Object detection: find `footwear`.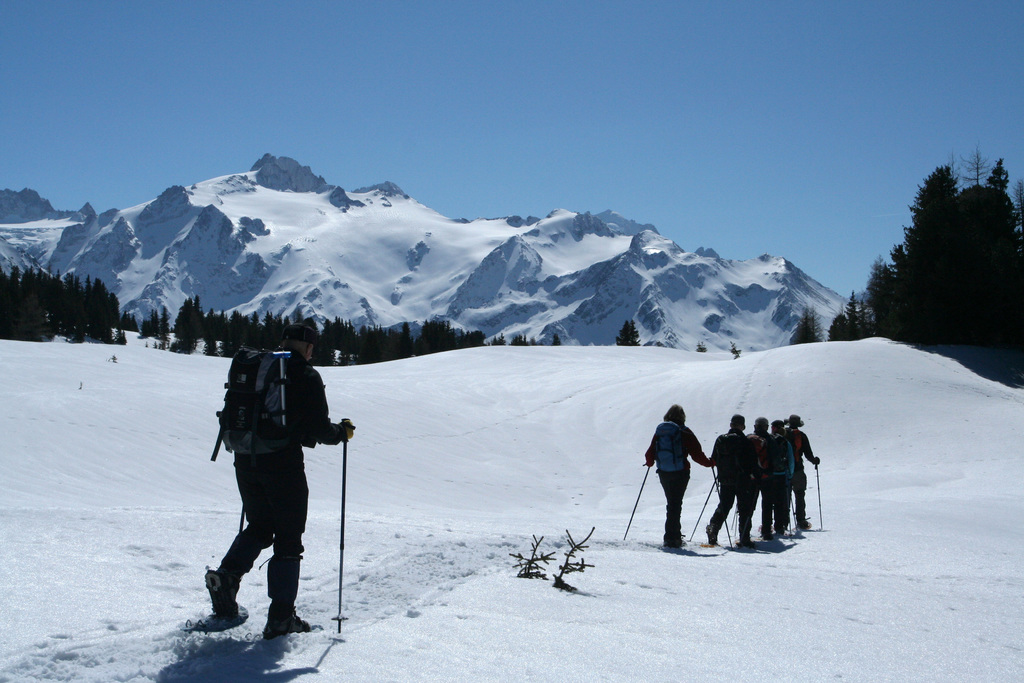
locate(700, 528, 715, 545).
